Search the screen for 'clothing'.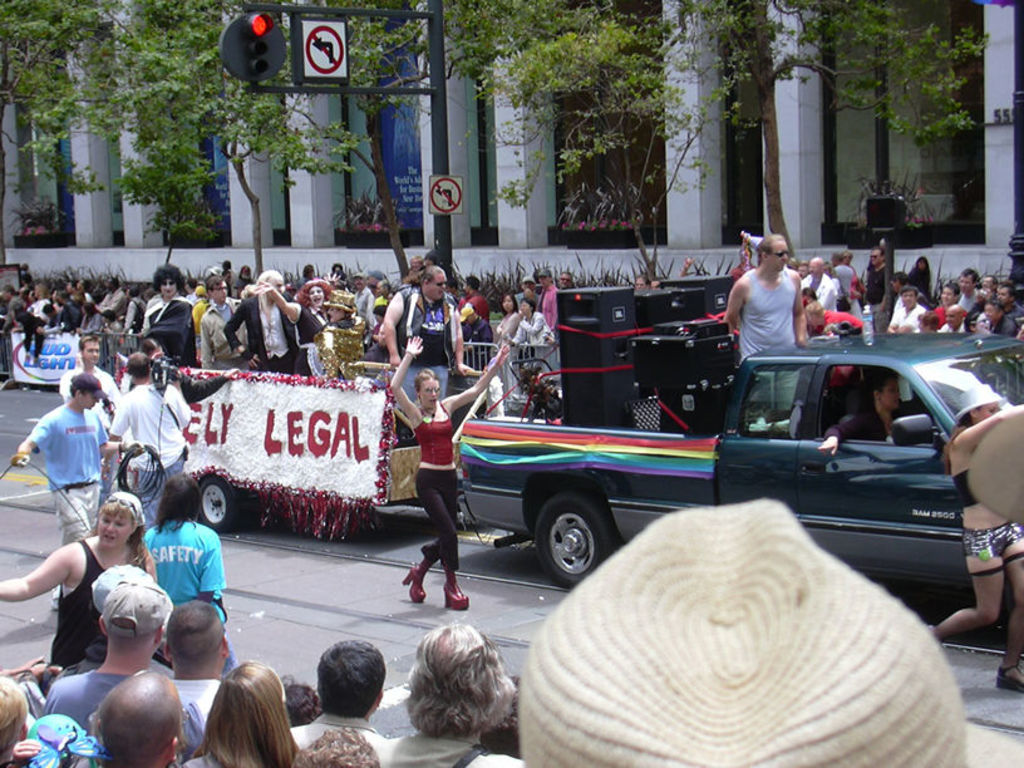
Found at (left=461, top=296, right=487, bottom=323).
